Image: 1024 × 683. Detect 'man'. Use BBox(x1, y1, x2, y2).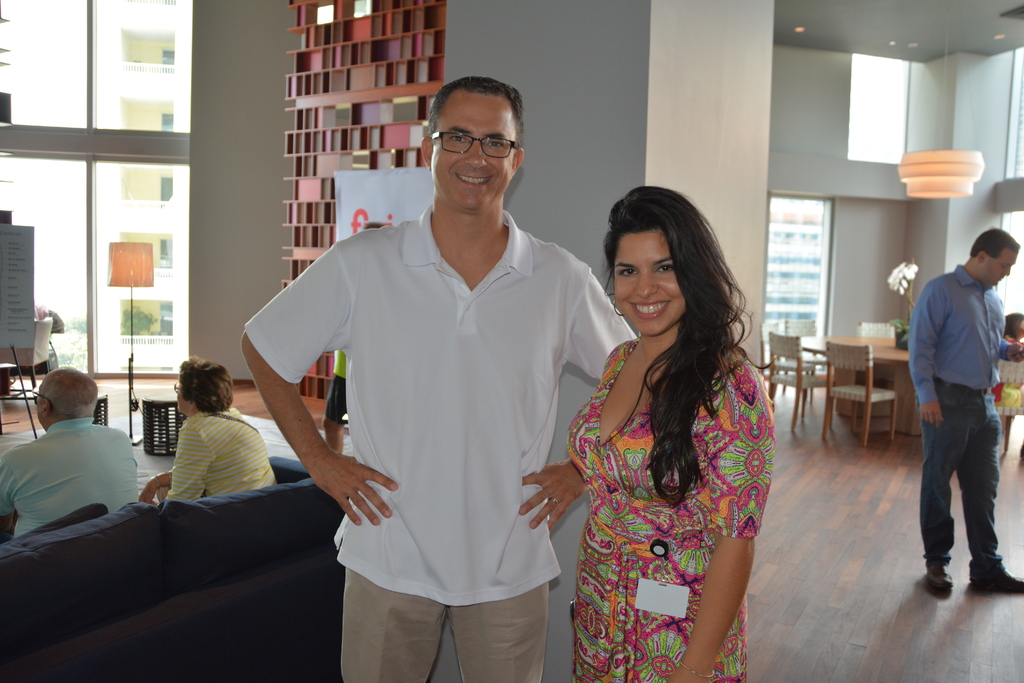
BBox(908, 227, 1023, 596).
